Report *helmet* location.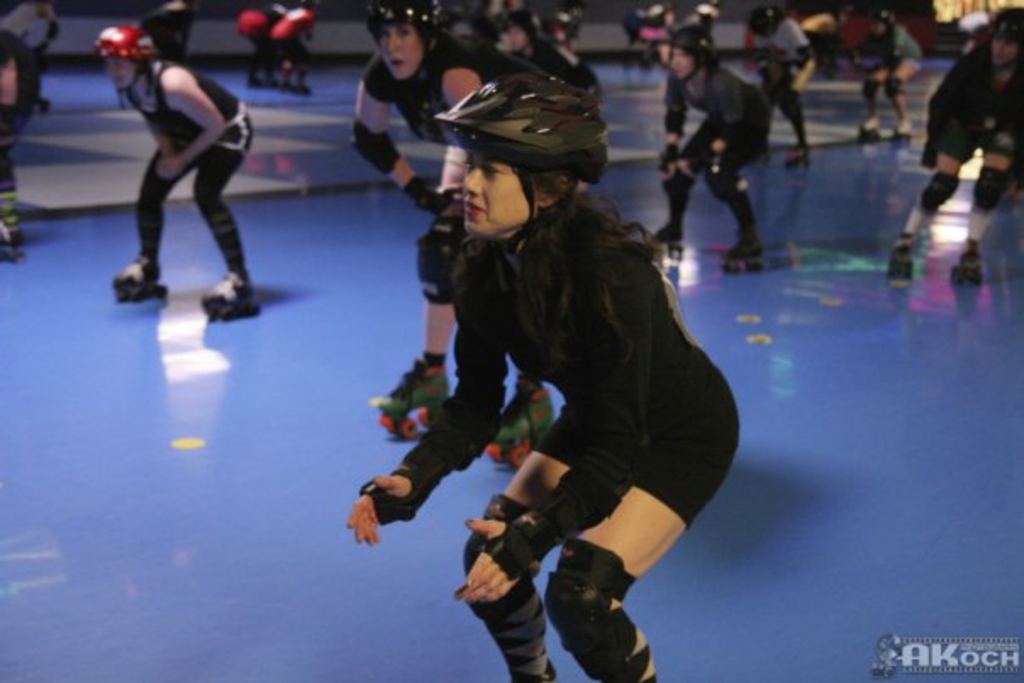
Report: (629, 2, 727, 83).
